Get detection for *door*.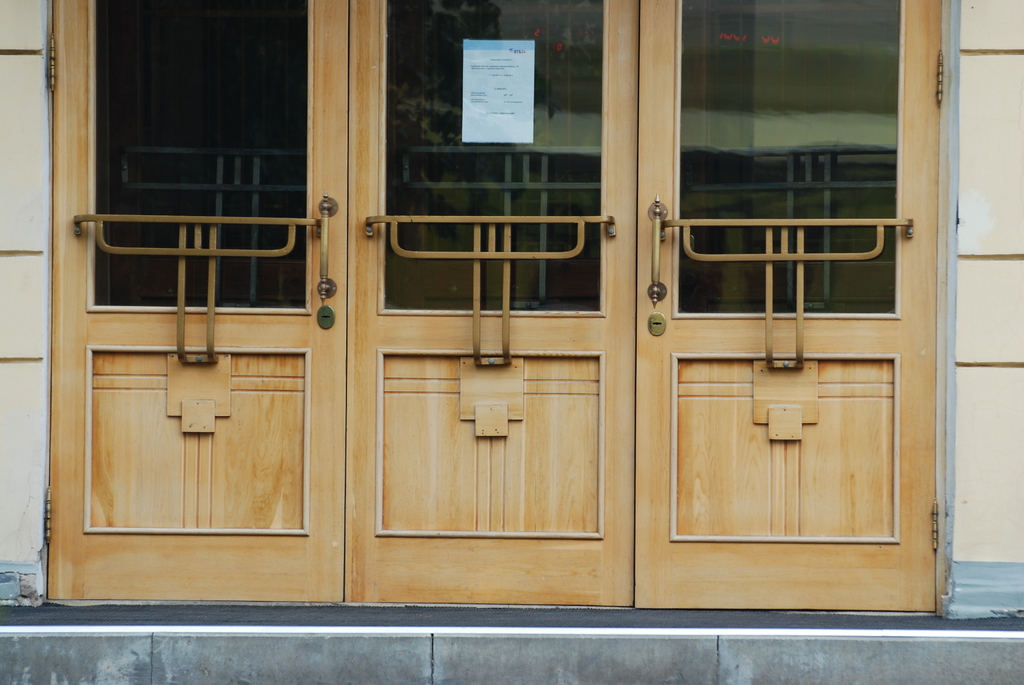
Detection: select_region(6, 41, 947, 596).
